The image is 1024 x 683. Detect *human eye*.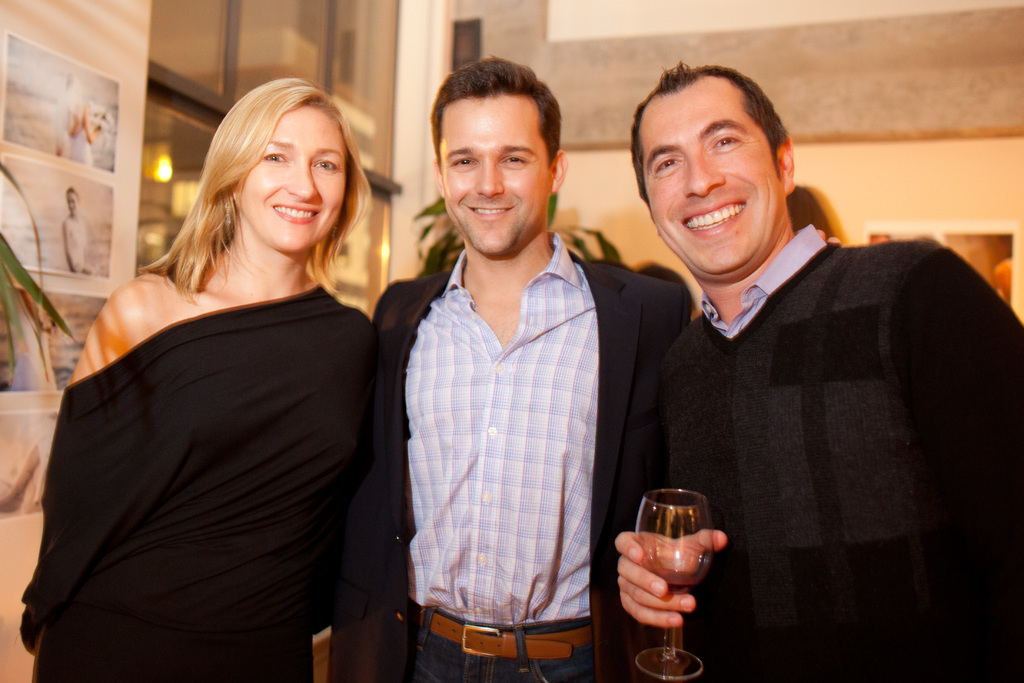
Detection: detection(497, 154, 531, 167).
